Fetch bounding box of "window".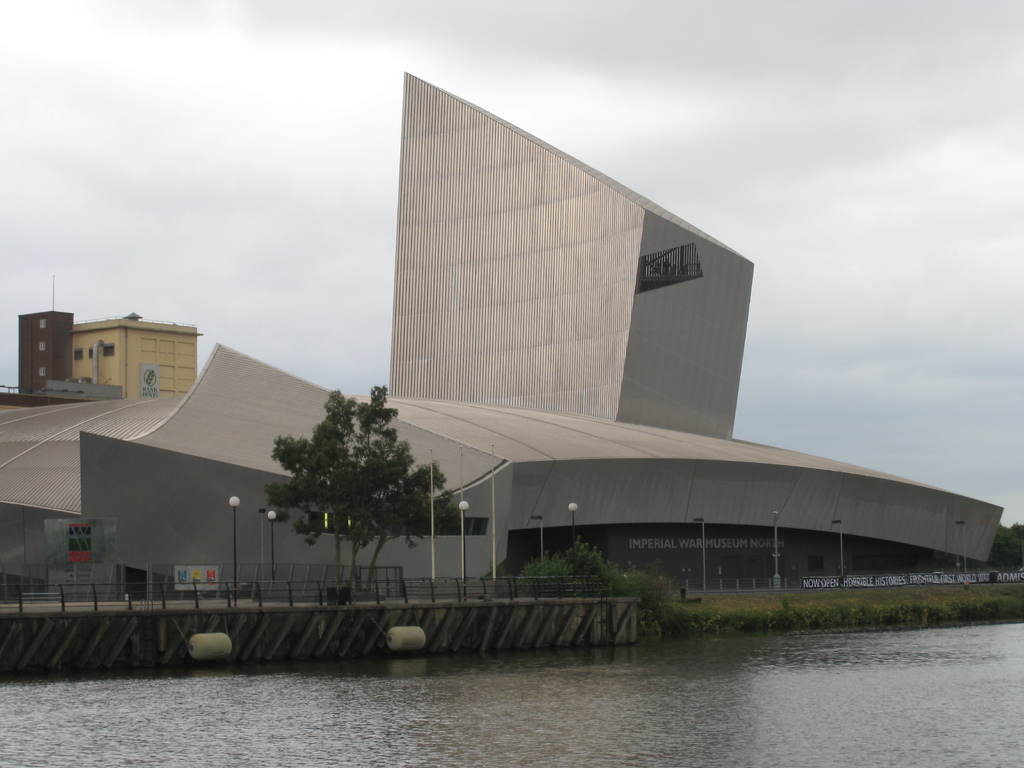
Bbox: box=[40, 342, 47, 355].
